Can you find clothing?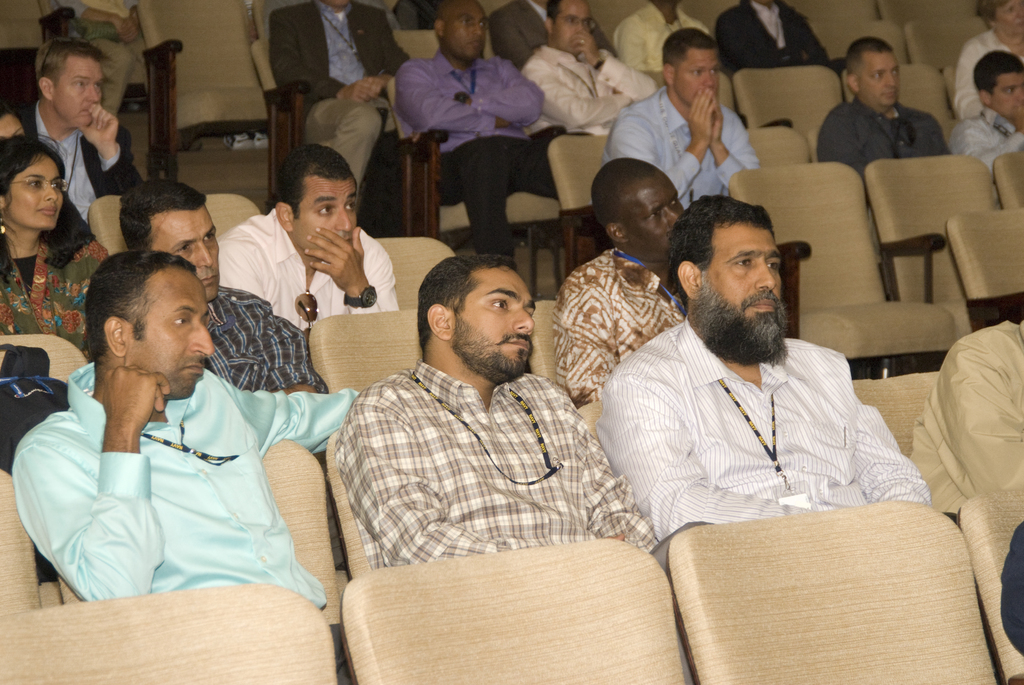
Yes, bounding box: <bbox>264, 0, 410, 233</bbox>.
